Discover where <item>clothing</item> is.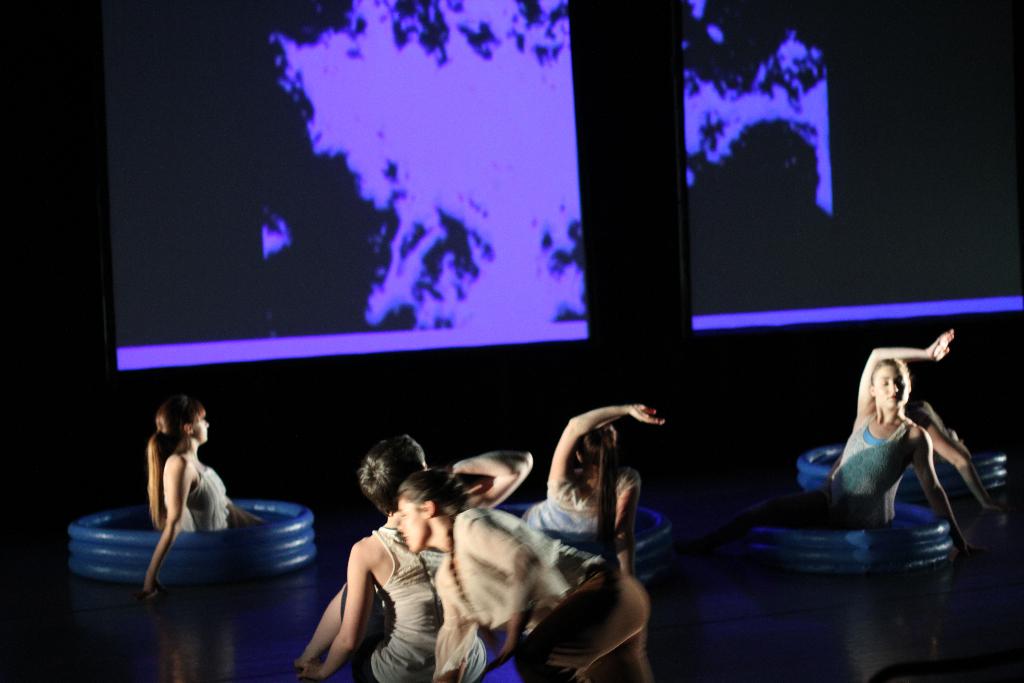
Discovered at BBox(826, 411, 920, 528).
